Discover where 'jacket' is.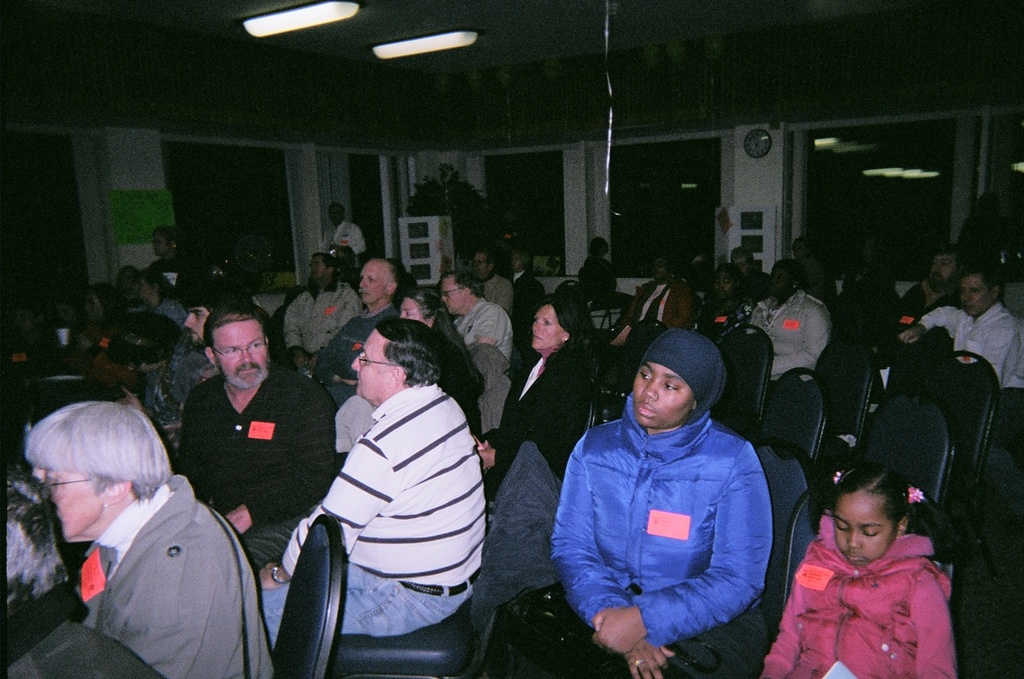
Discovered at <region>765, 507, 962, 678</region>.
